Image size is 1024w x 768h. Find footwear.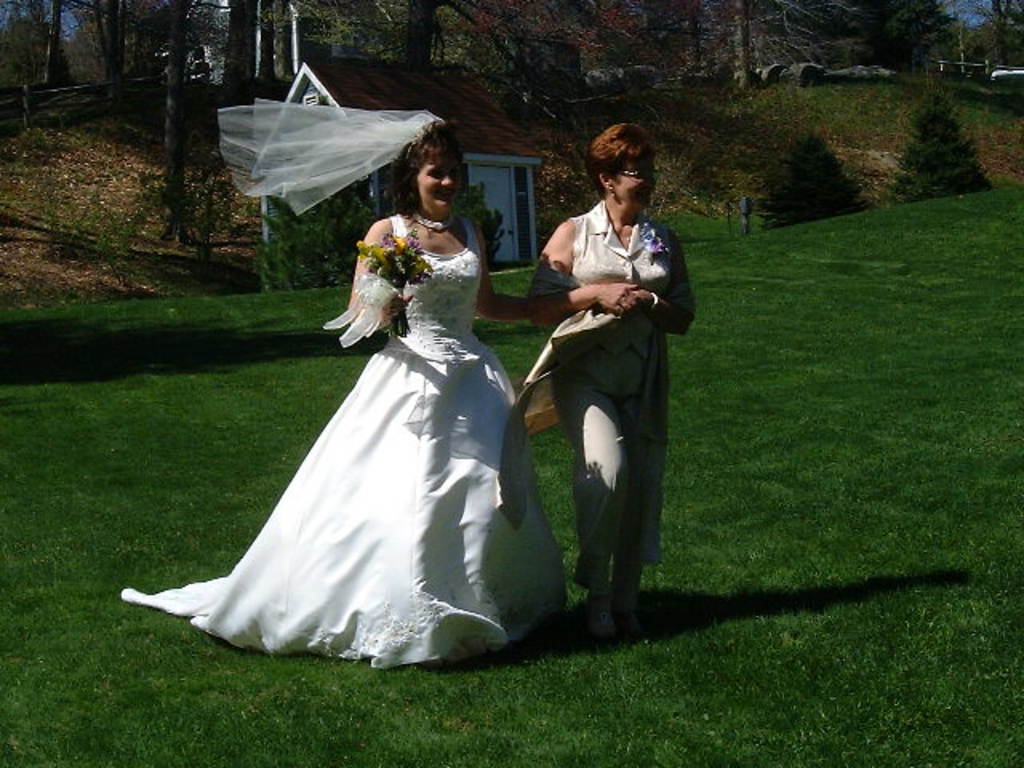
(584,584,605,634).
